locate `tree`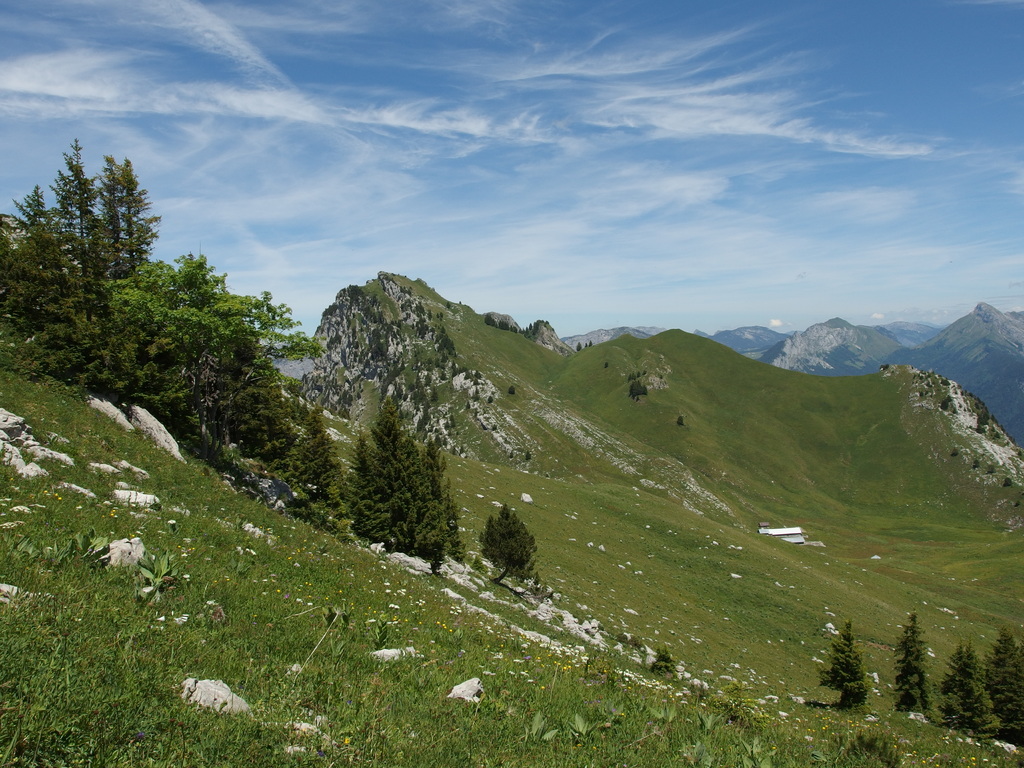
[x1=892, y1=612, x2=936, y2=722]
